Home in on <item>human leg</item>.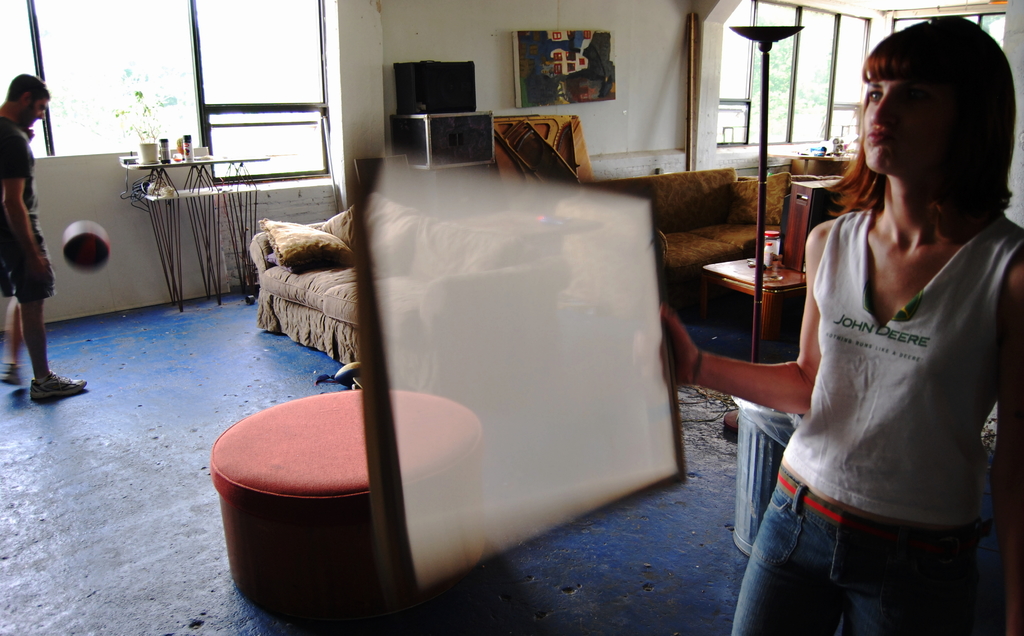
Homed in at [845,496,989,635].
